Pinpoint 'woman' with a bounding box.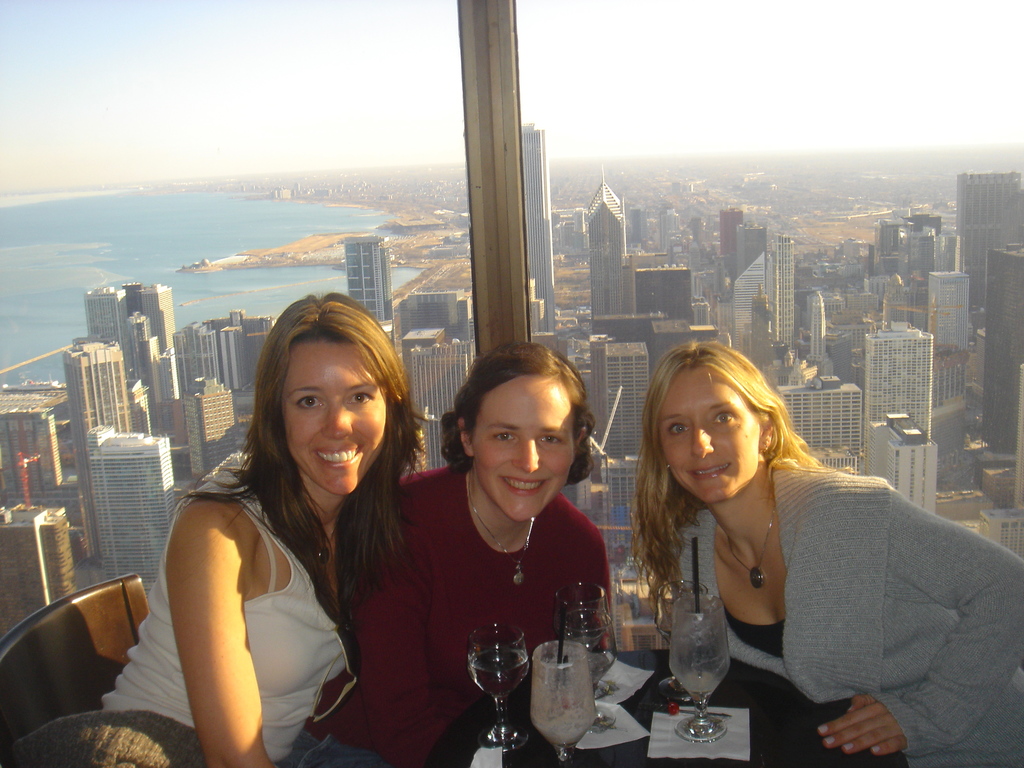
rect(142, 293, 431, 767).
